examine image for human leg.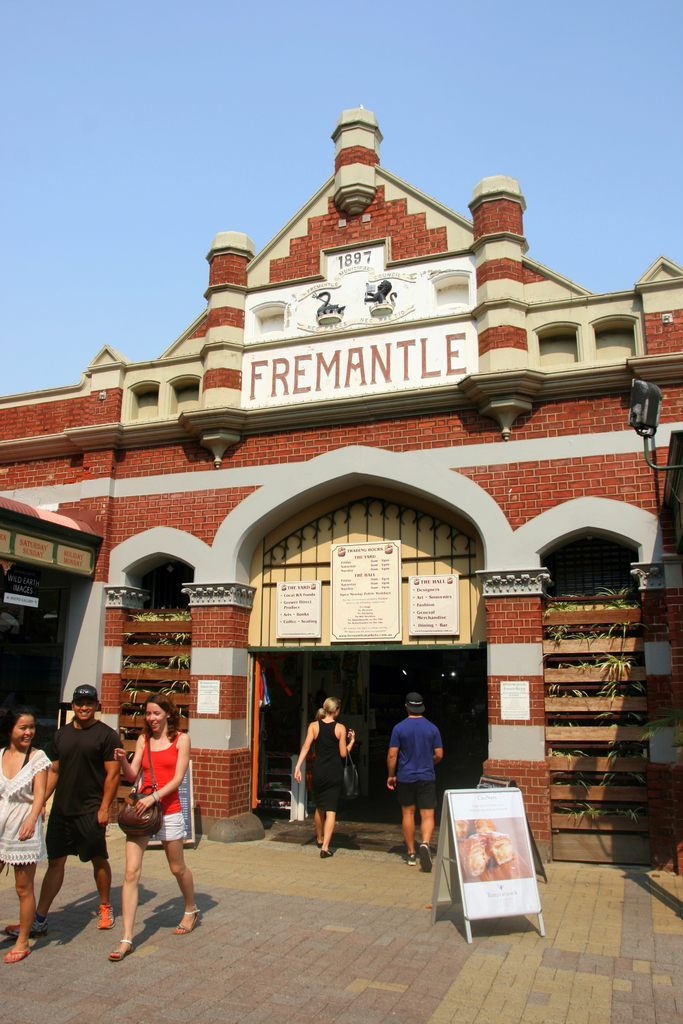
Examination result: 155 823 206 936.
